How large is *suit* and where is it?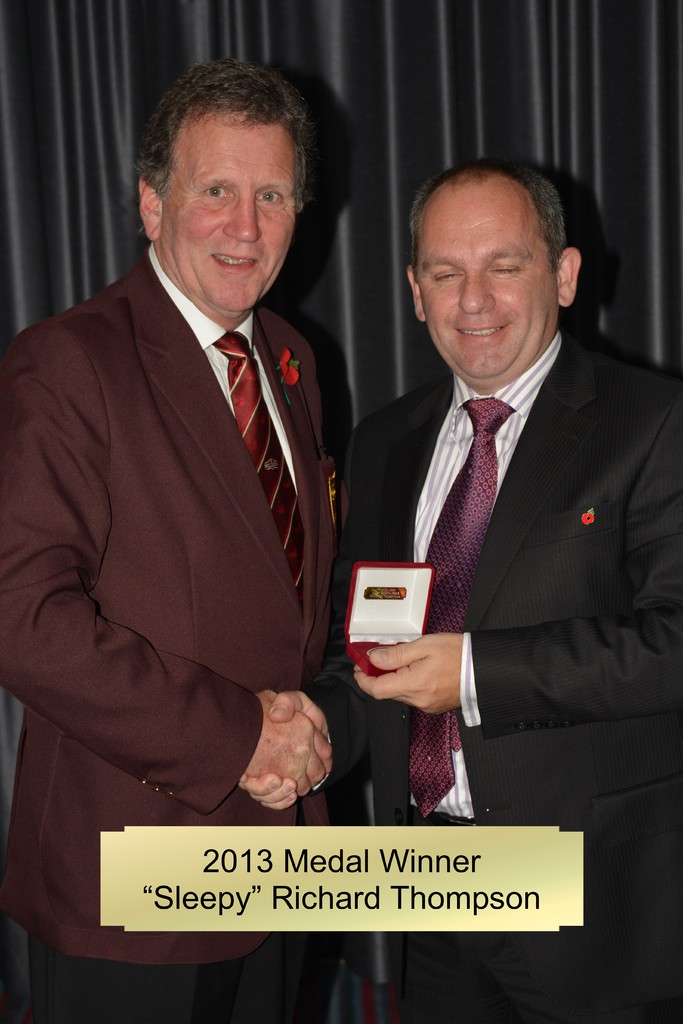
Bounding box: bbox=(0, 243, 346, 1023).
